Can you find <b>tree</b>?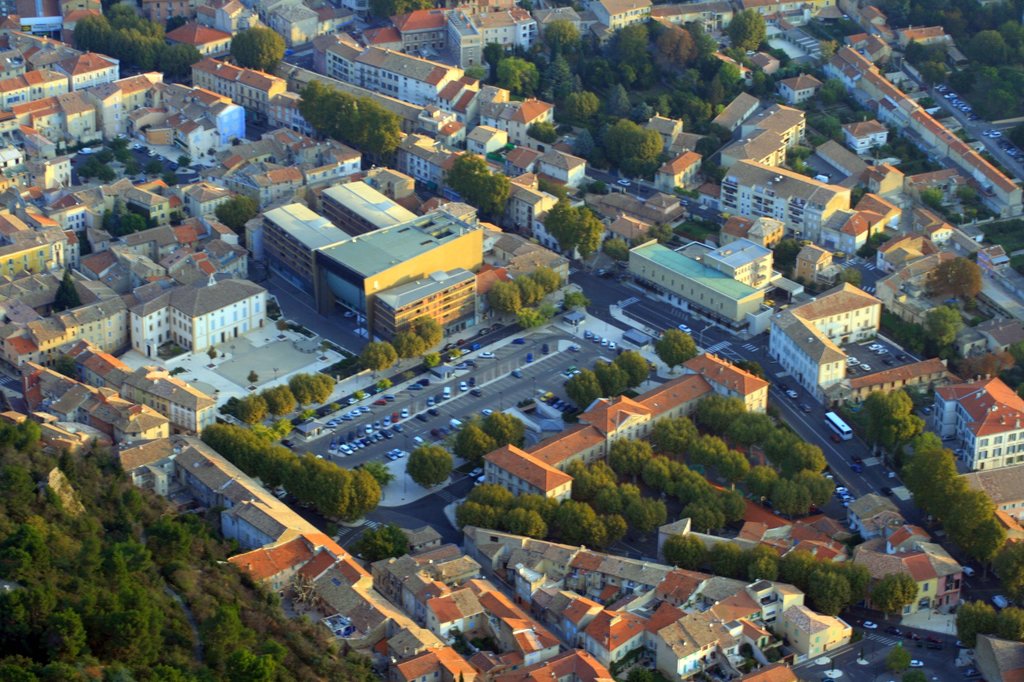
Yes, bounding box: 775,237,799,262.
